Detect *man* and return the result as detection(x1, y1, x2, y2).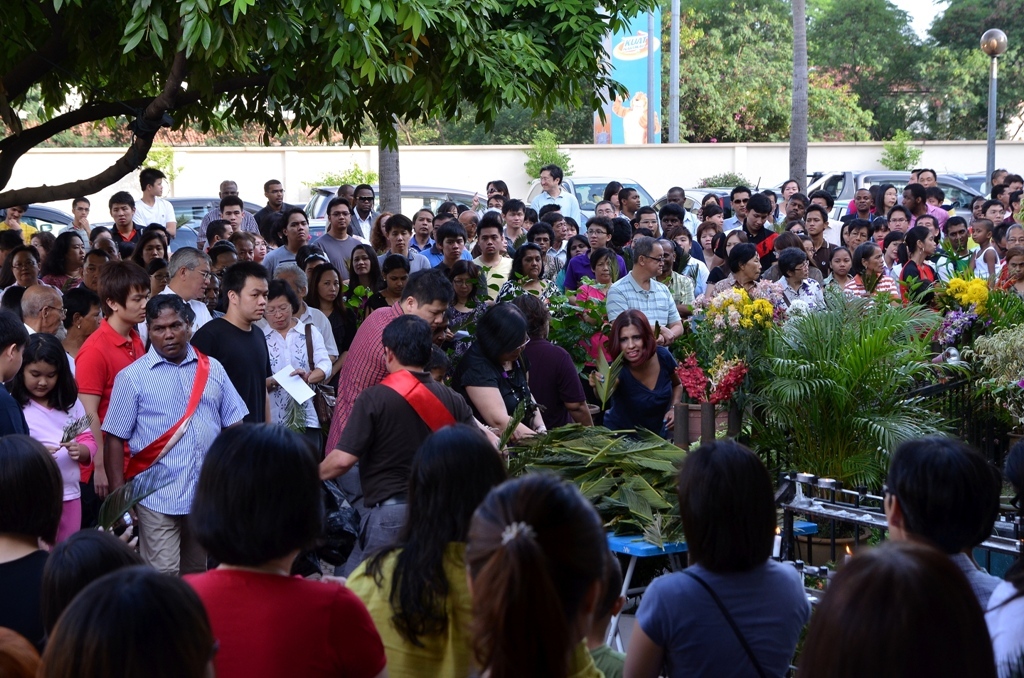
detection(134, 166, 177, 234).
